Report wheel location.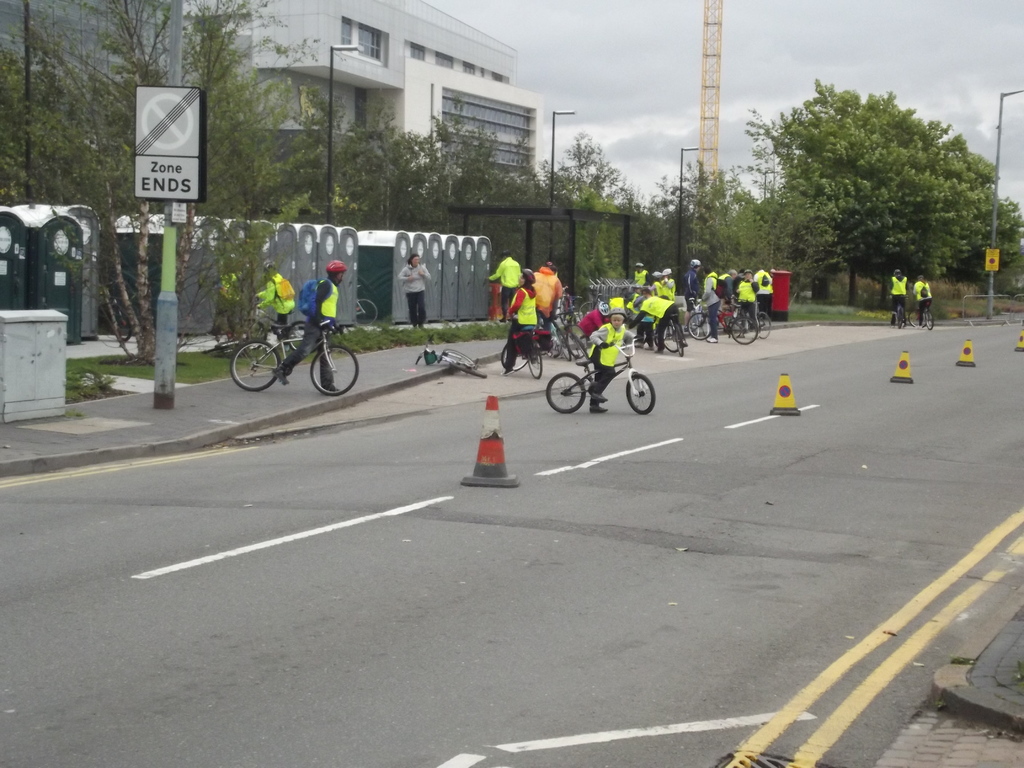
Report: pyautogui.locateOnScreen(230, 342, 280, 392).
